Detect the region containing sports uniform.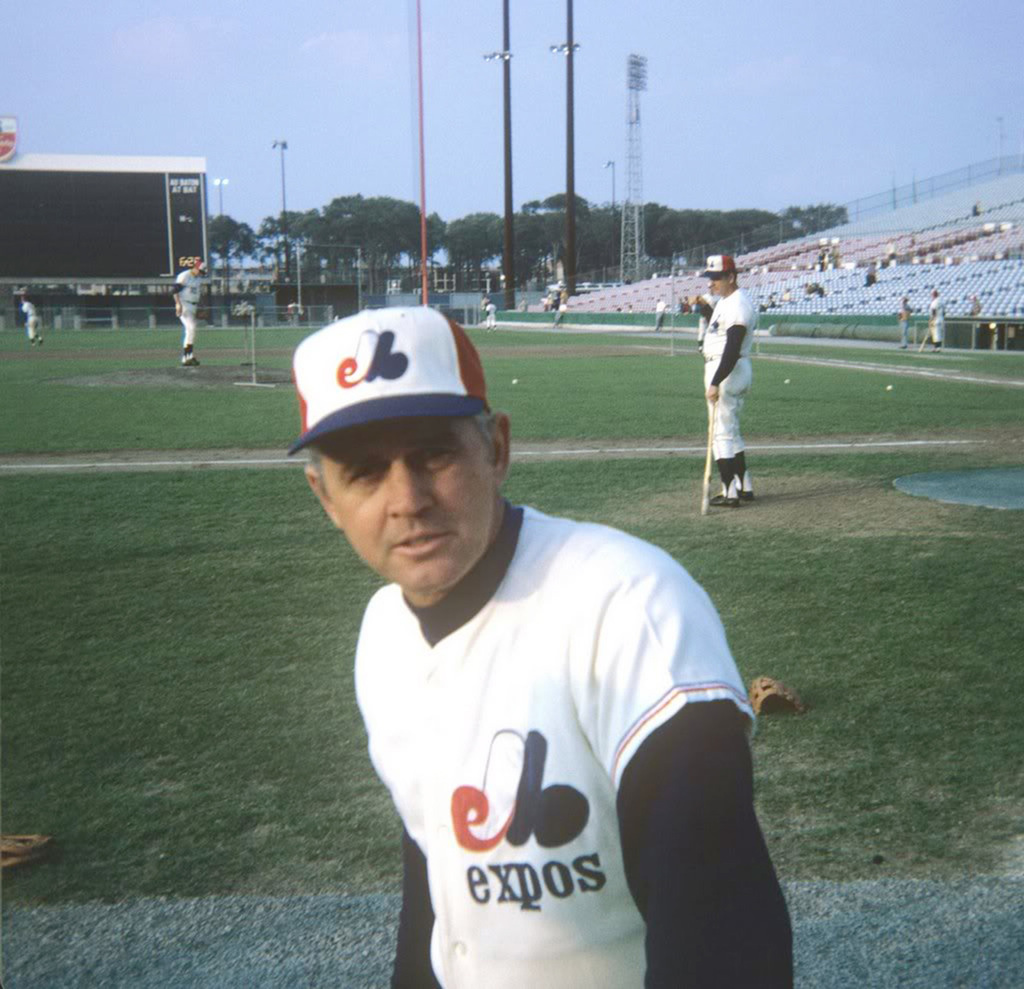
168, 267, 205, 369.
